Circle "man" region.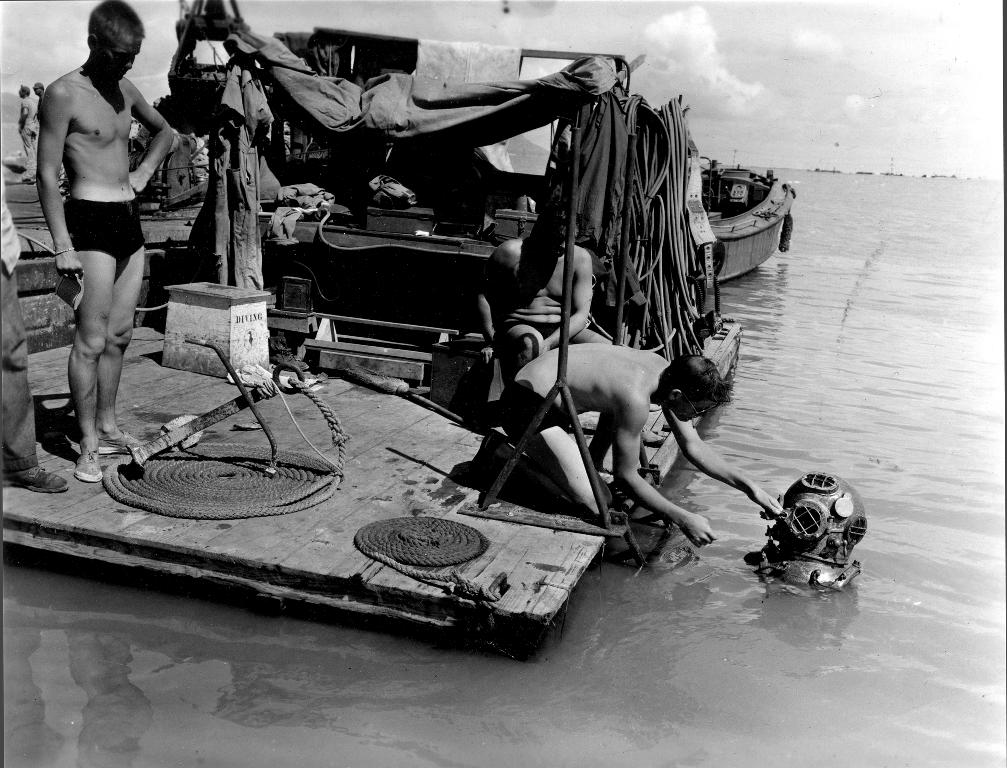
Region: pyautogui.locateOnScreen(28, 81, 45, 98).
